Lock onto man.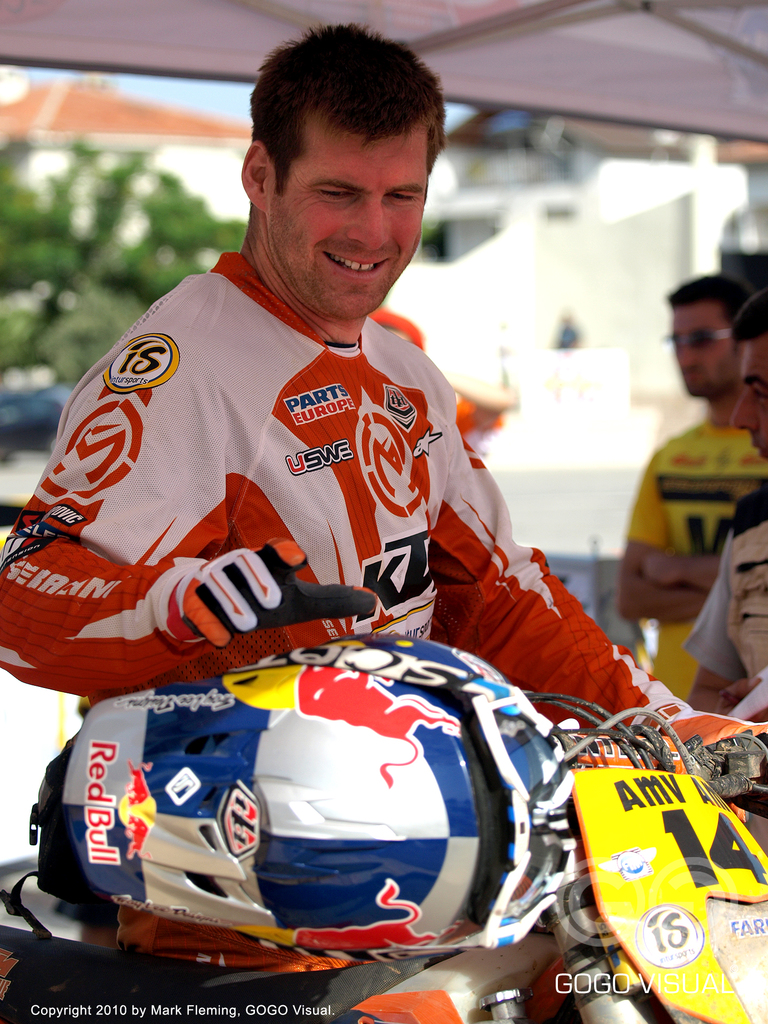
Locked: [x1=0, y1=19, x2=767, y2=797].
